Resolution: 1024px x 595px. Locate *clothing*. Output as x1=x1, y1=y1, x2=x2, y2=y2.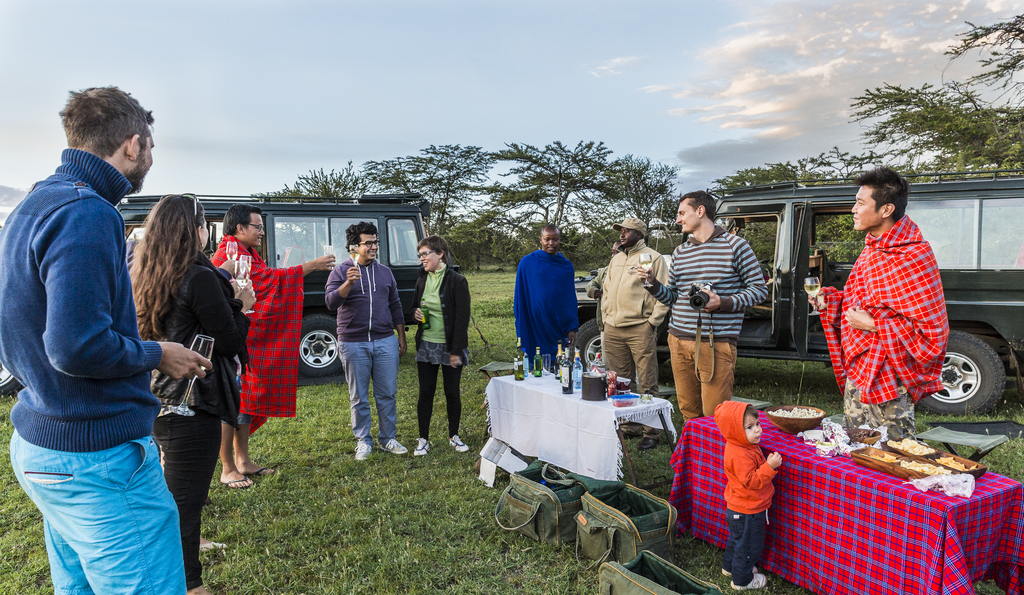
x1=719, y1=516, x2=754, y2=580.
